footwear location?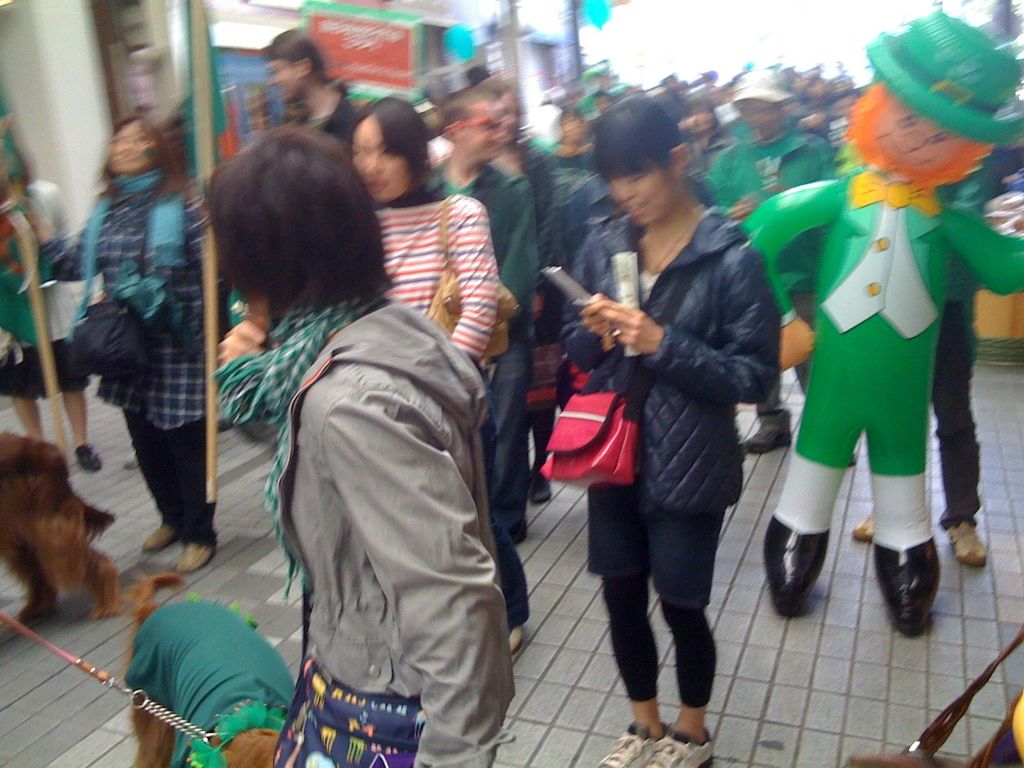
box(641, 719, 712, 767)
